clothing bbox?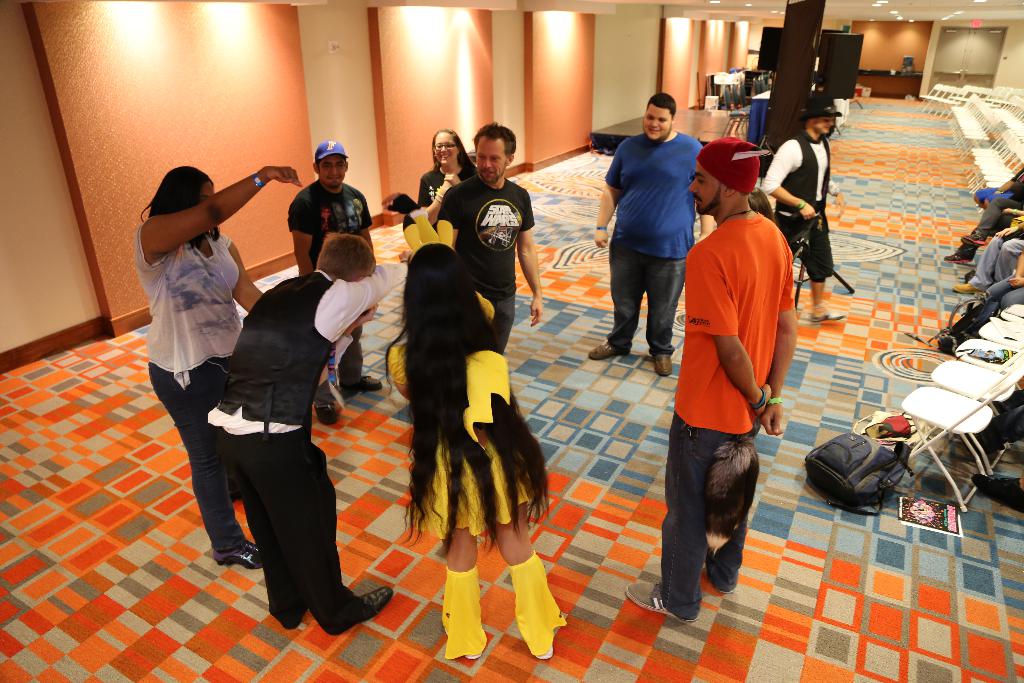
detection(132, 204, 264, 553)
